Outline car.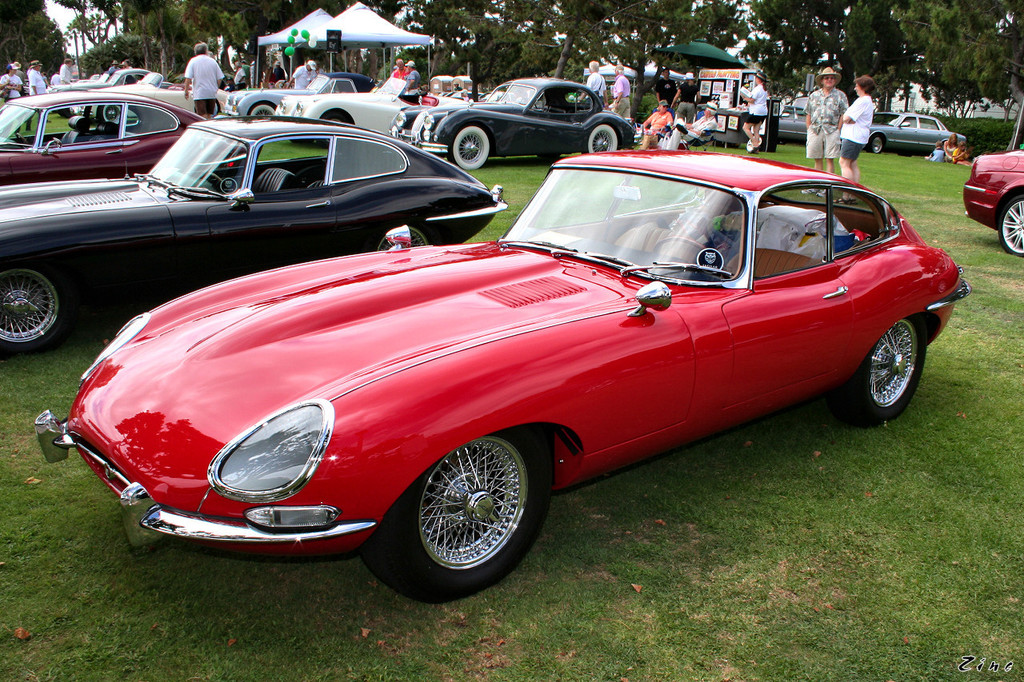
Outline: pyautogui.locateOnScreen(863, 109, 967, 156).
